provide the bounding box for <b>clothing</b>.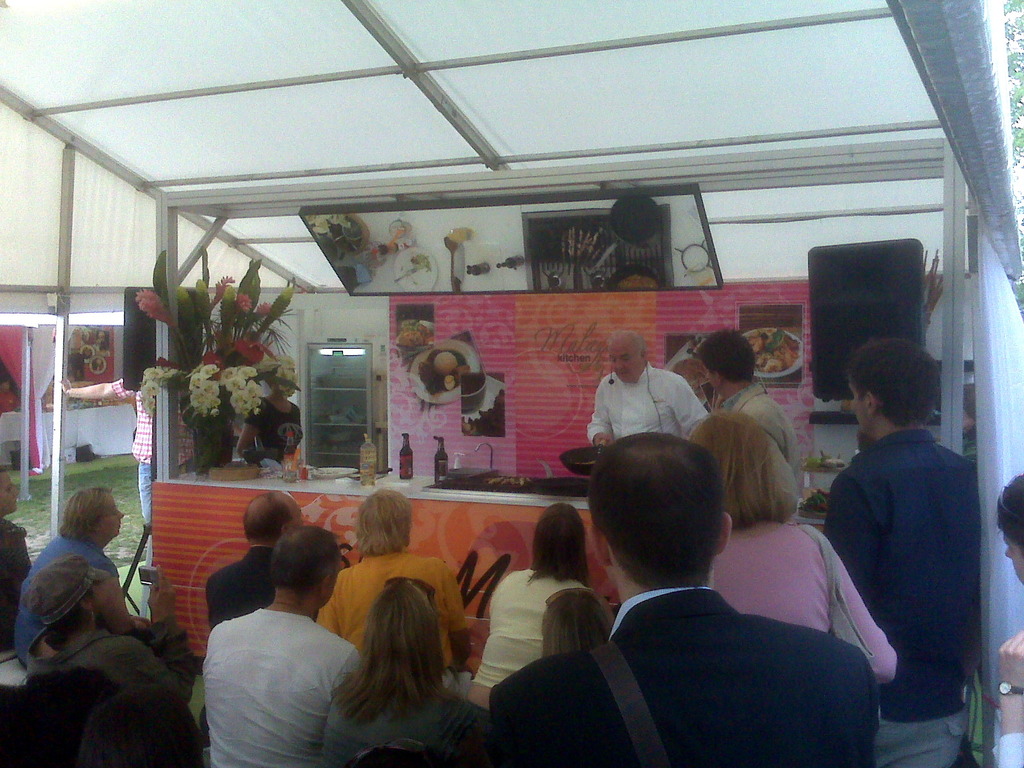
Rect(12, 537, 127, 666).
